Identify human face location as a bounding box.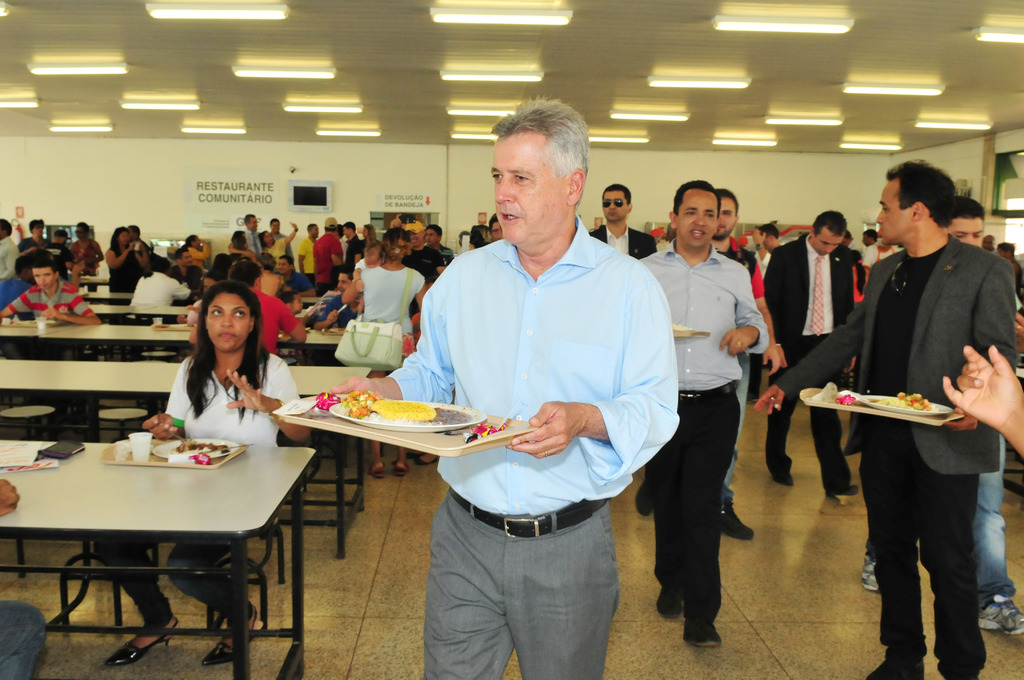
{"left": 492, "top": 133, "right": 568, "bottom": 247}.
